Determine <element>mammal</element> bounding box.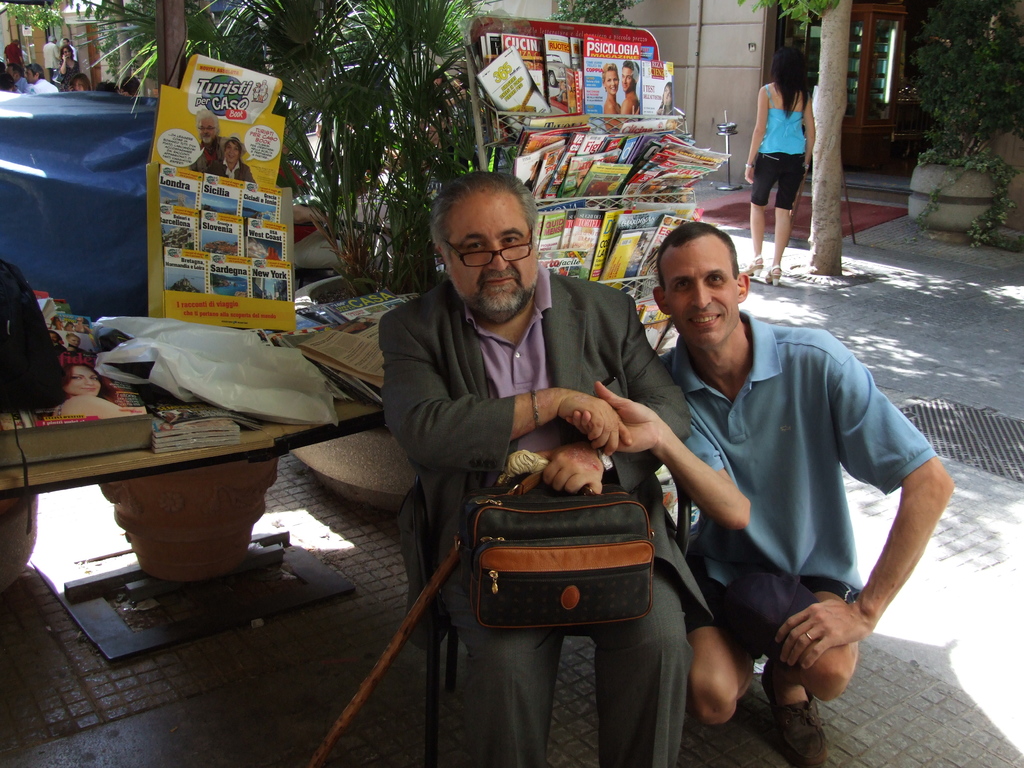
Determined: 619/62/639/125.
